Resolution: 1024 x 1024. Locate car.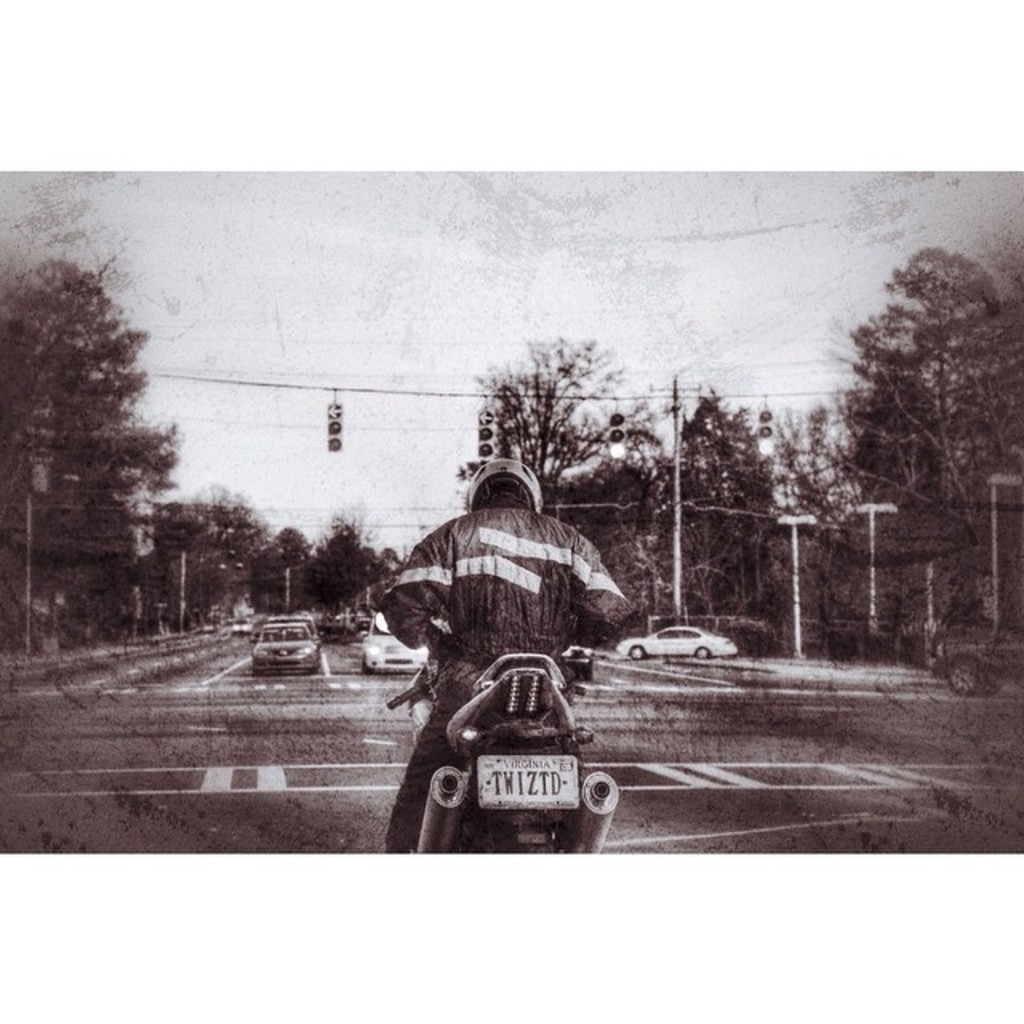
365, 611, 430, 677.
